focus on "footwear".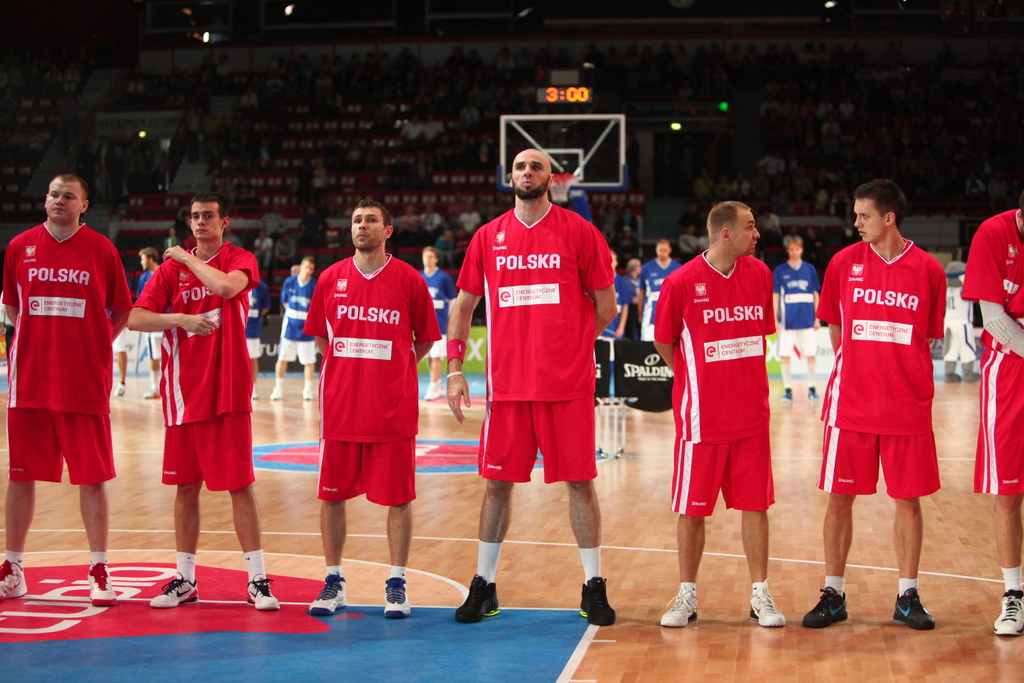
Focused at [986, 587, 1023, 641].
